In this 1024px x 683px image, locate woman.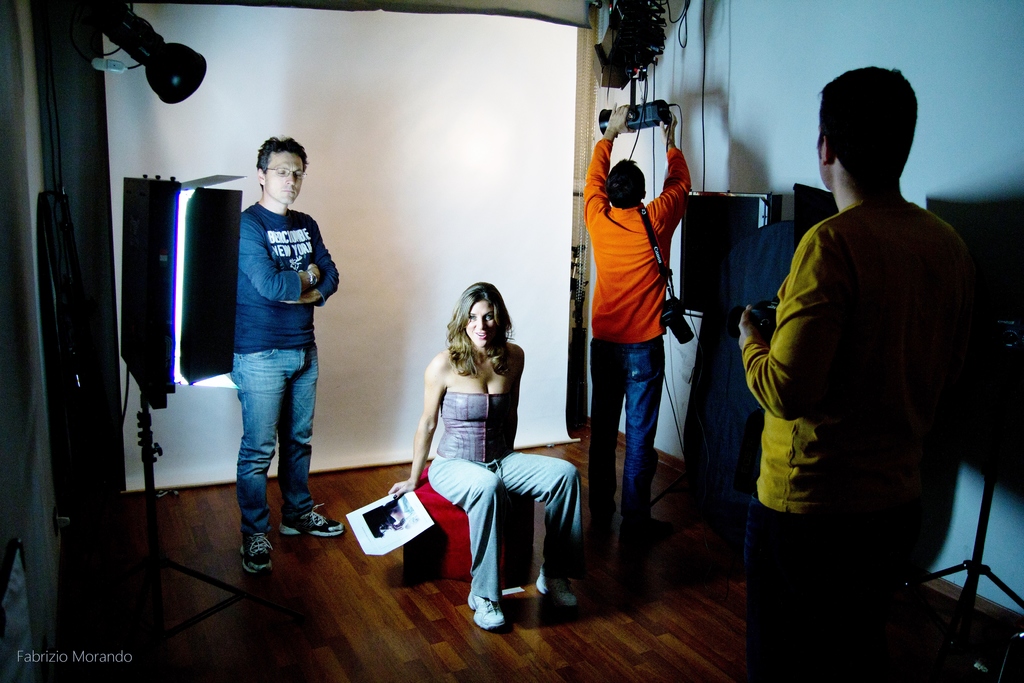
Bounding box: pyautogui.locateOnScreen(387, 279, 579, 628).
